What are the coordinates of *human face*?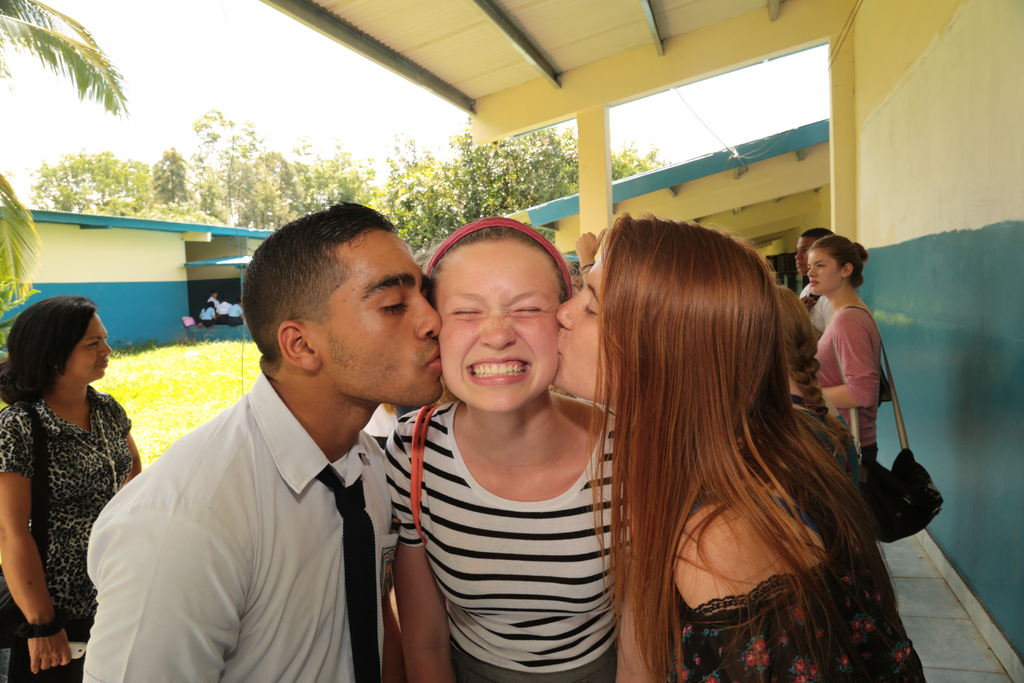
bbox=(803, 251, 842, 295).
